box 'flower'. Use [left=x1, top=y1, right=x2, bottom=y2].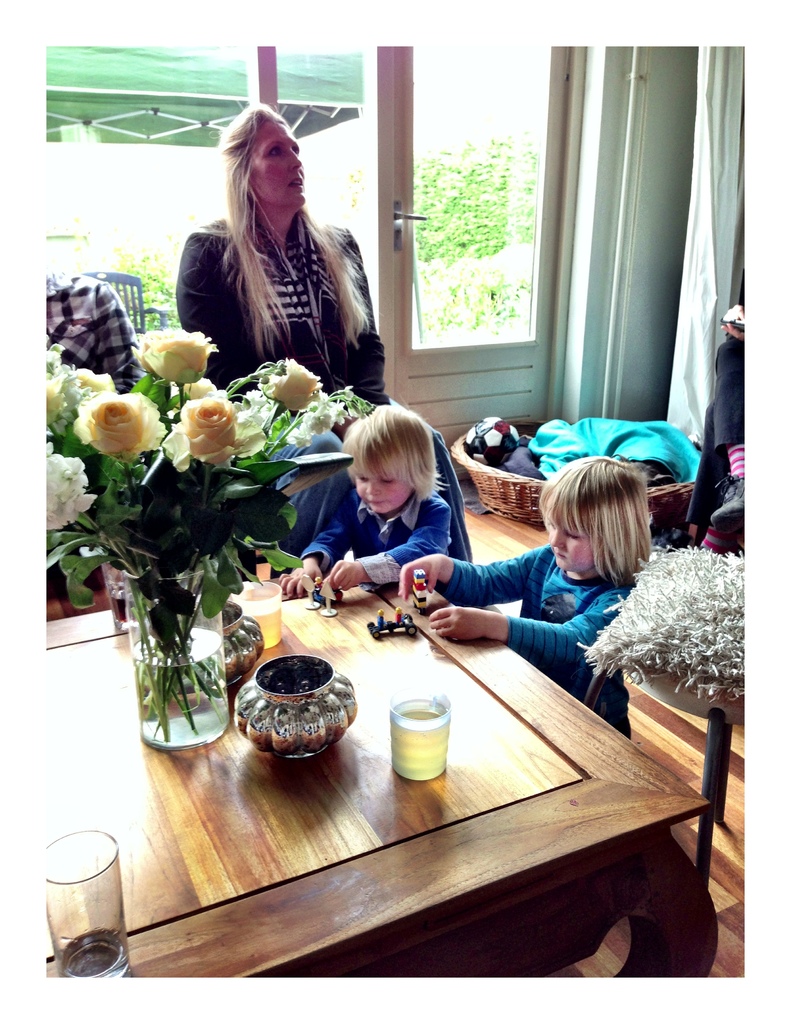
[left=163, top=384, right=203, bottom=468].
